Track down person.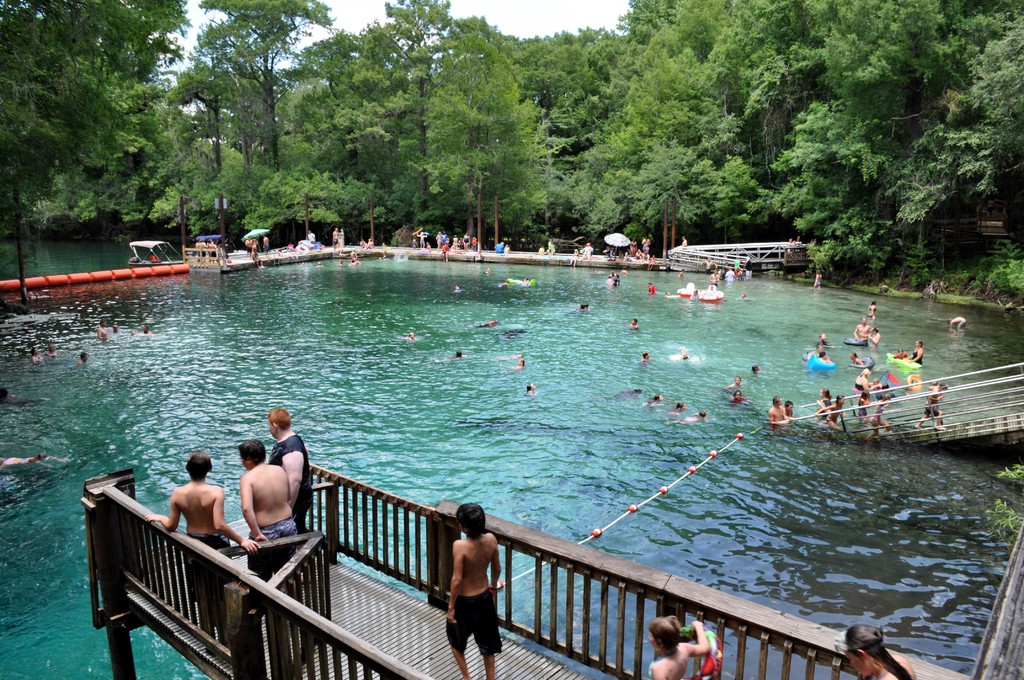
Tracked to x1=28 y1=348 x2=45 y2=364.
